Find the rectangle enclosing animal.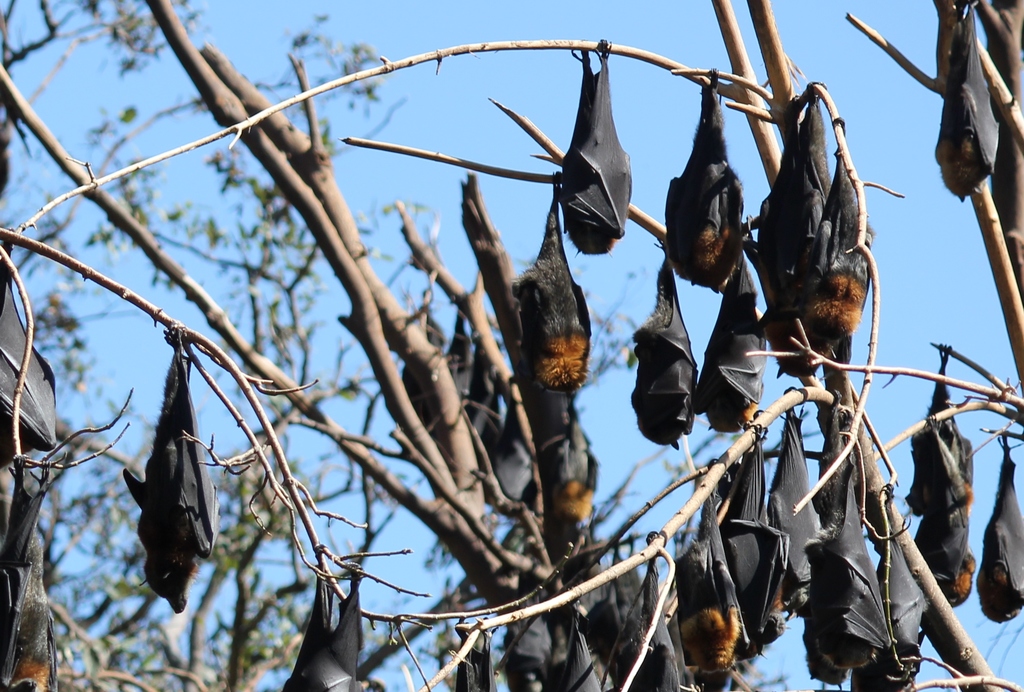
(left=722, top=420, right=789, bottom=660).
